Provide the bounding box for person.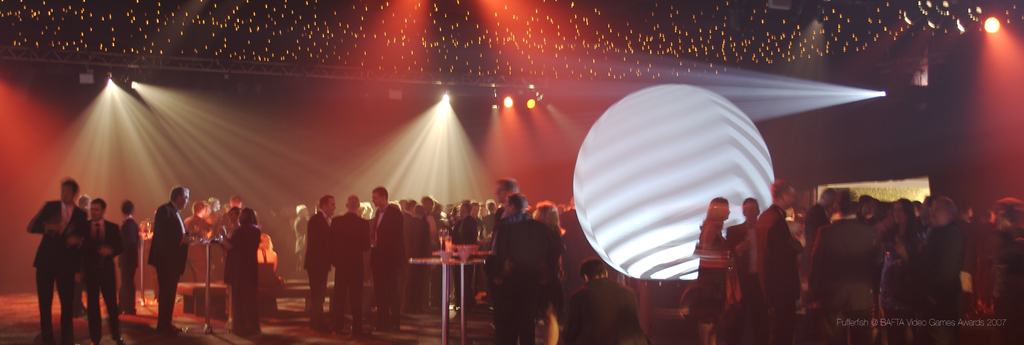
x1=67 y1=188 x2=96 y2=319.
